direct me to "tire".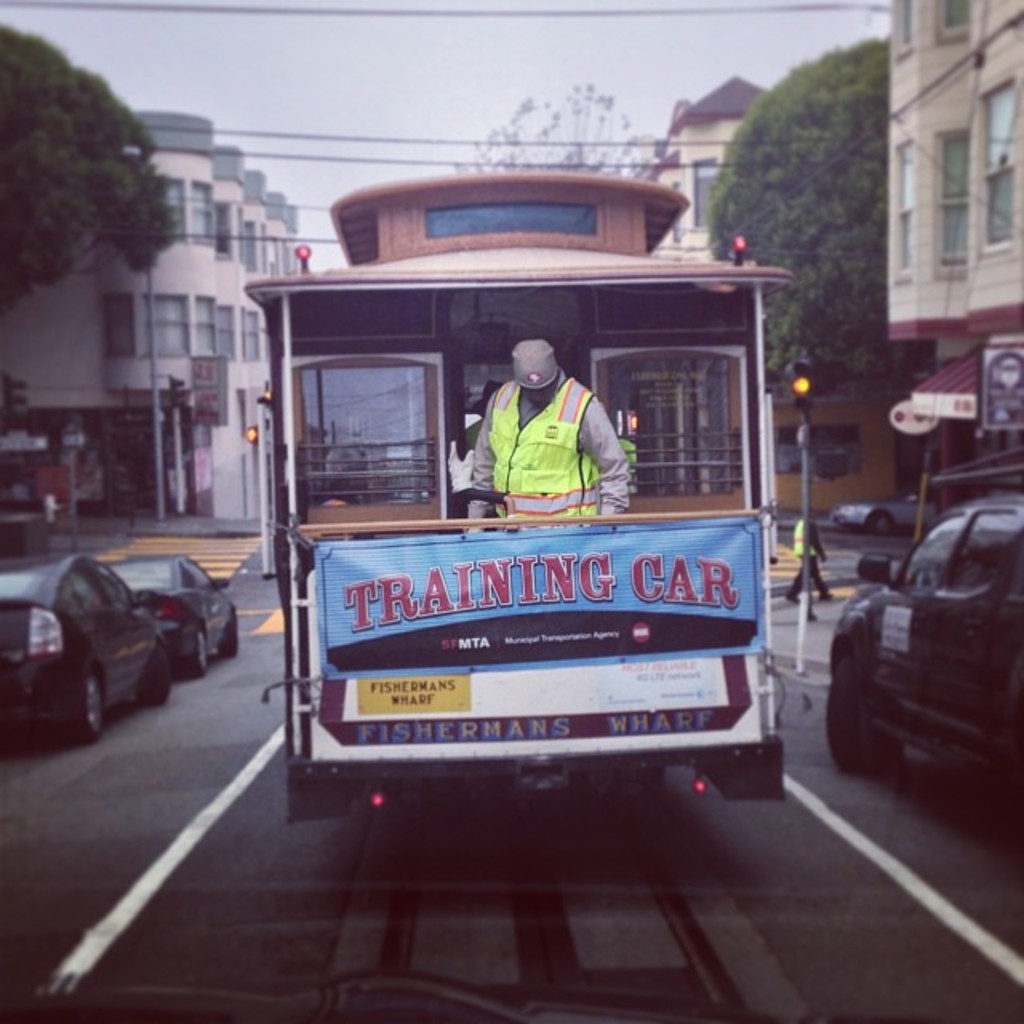
Direction: BBox(189, 624, 208, 678).
